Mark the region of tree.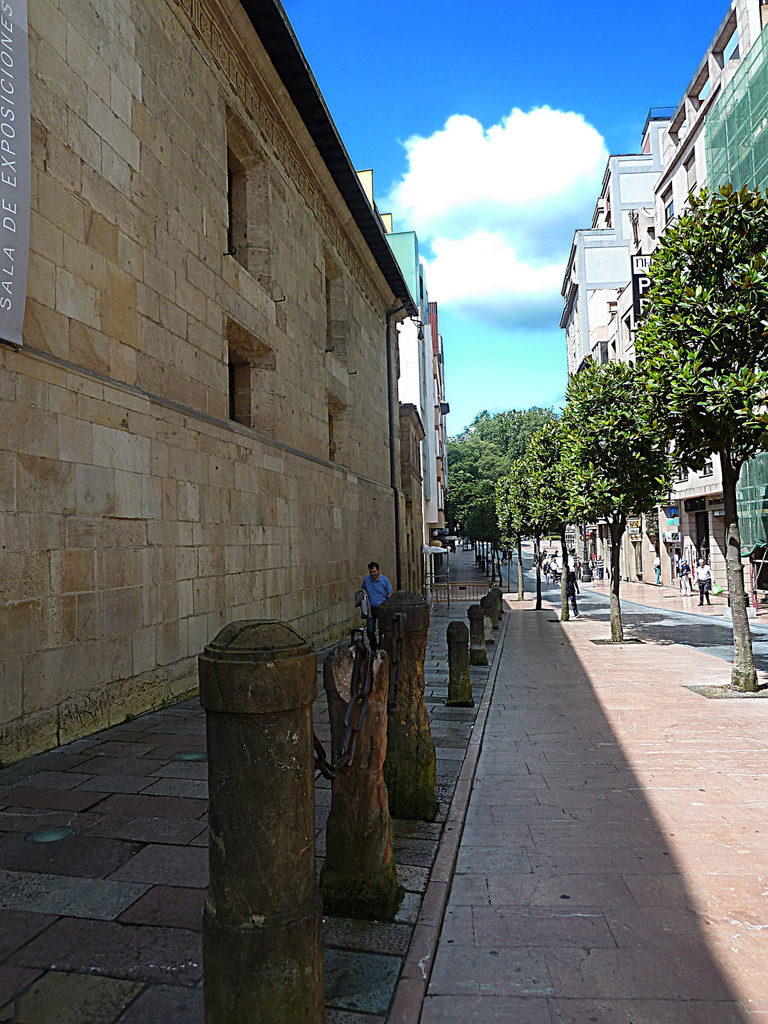
Region: left=499, top=445, right=560, bottom=600.
